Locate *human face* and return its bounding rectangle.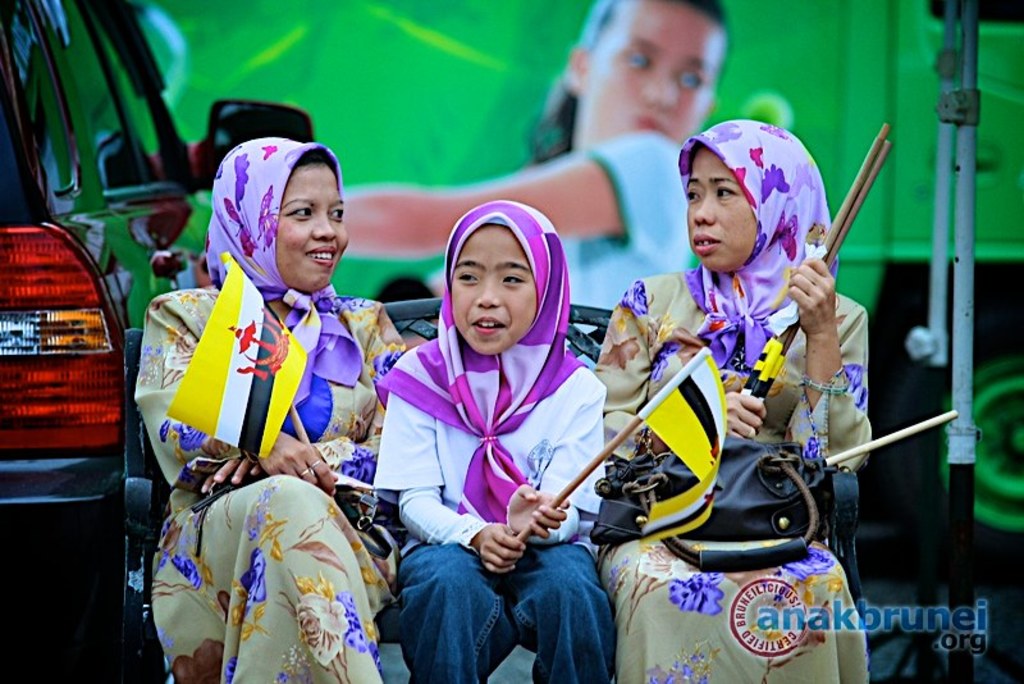
bbox(453, 224, 540, 370).
